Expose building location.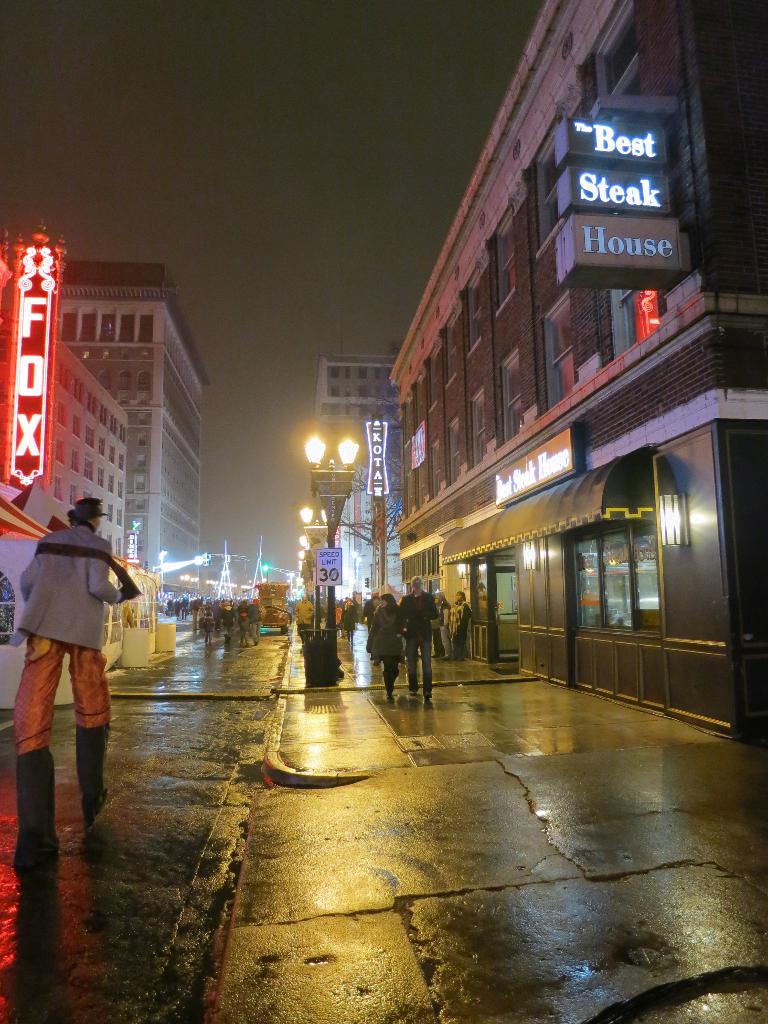
Exposed at 390:0:767:745.
